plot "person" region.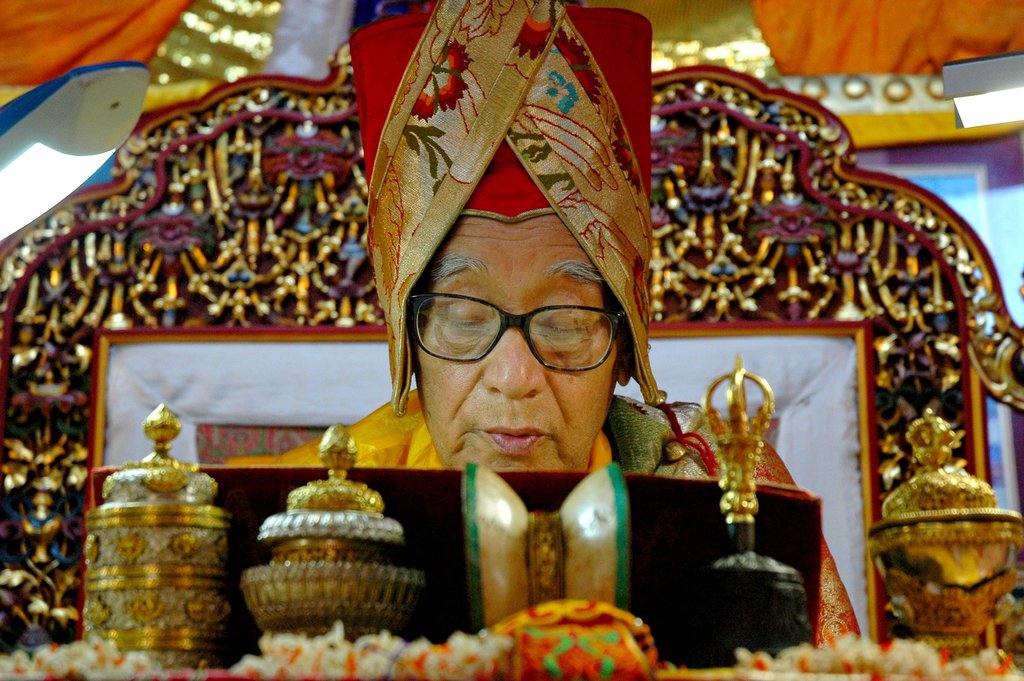
Plotted at {"x1": 284, "y1": 60, "x2": 806, "y2": 655}.
